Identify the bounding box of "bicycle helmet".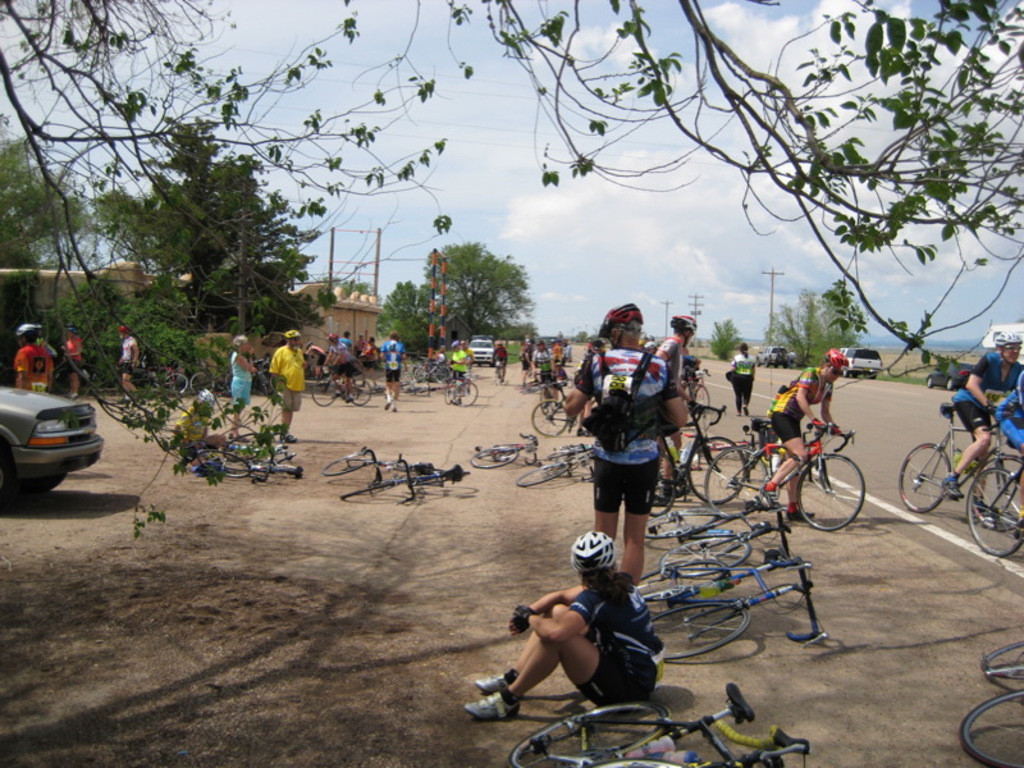
box=[603, 296, 639, 330].
